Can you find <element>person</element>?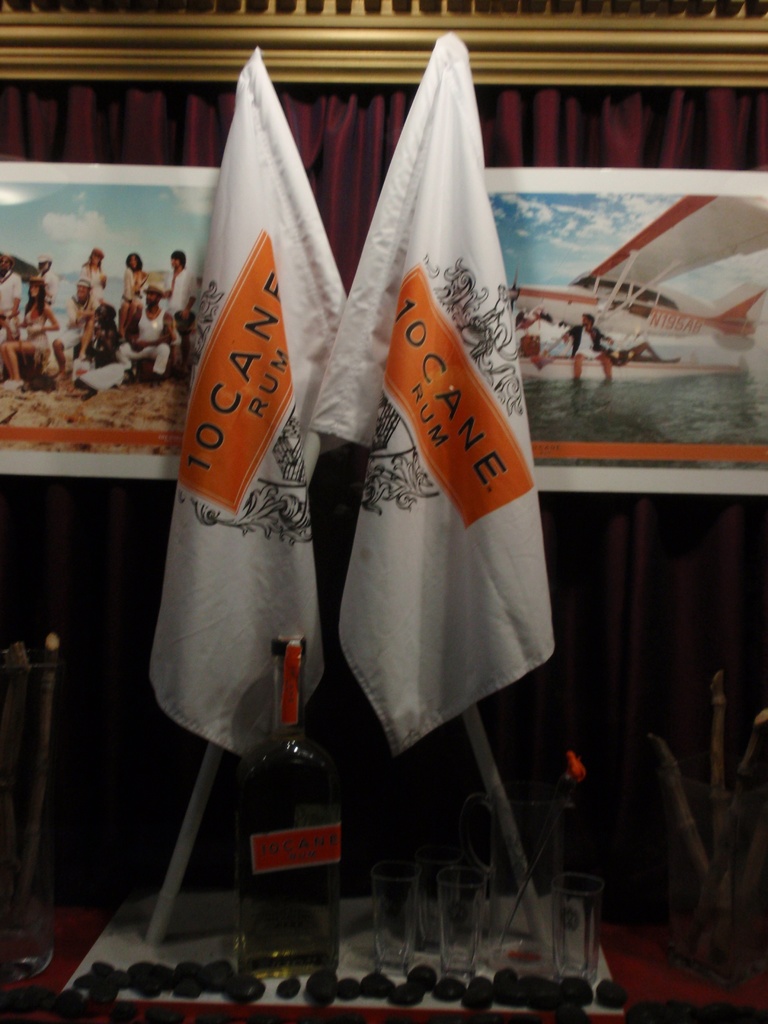
Yes, bounding box: (31, 255, 53, 306).
